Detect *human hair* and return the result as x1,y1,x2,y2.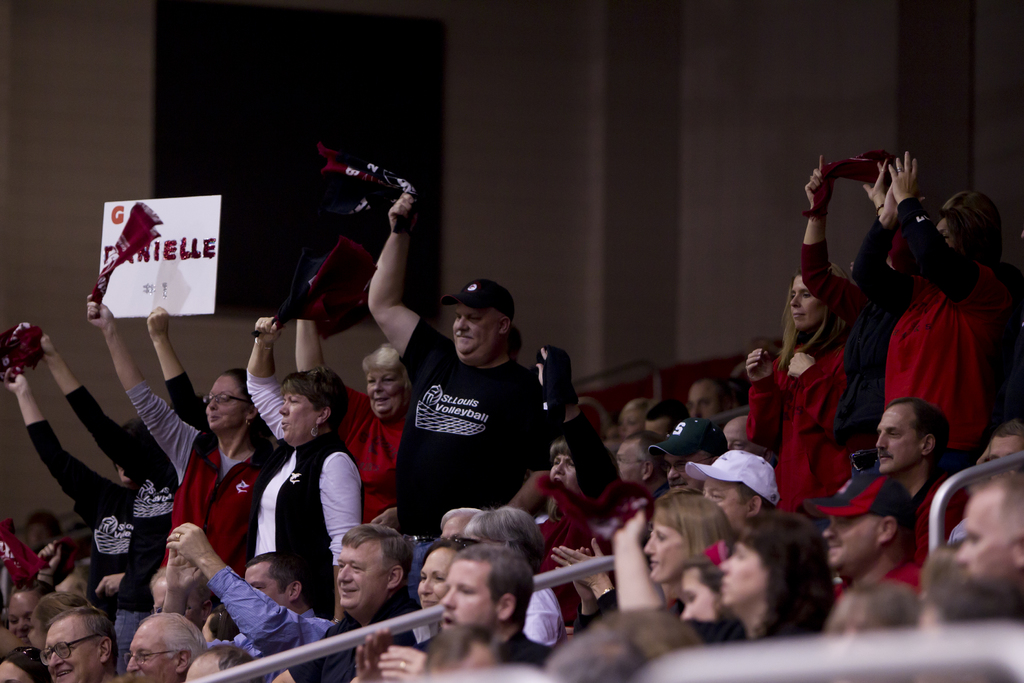
439,508,477,526.
